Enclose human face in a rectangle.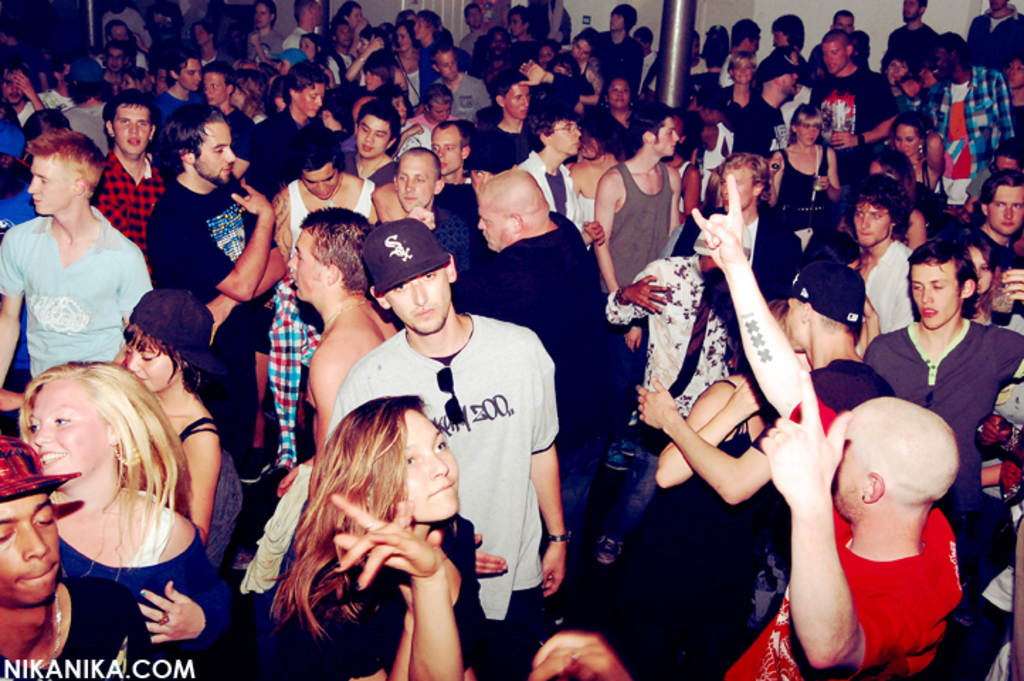
(left=199, top=72, right=227, bottom=106).
